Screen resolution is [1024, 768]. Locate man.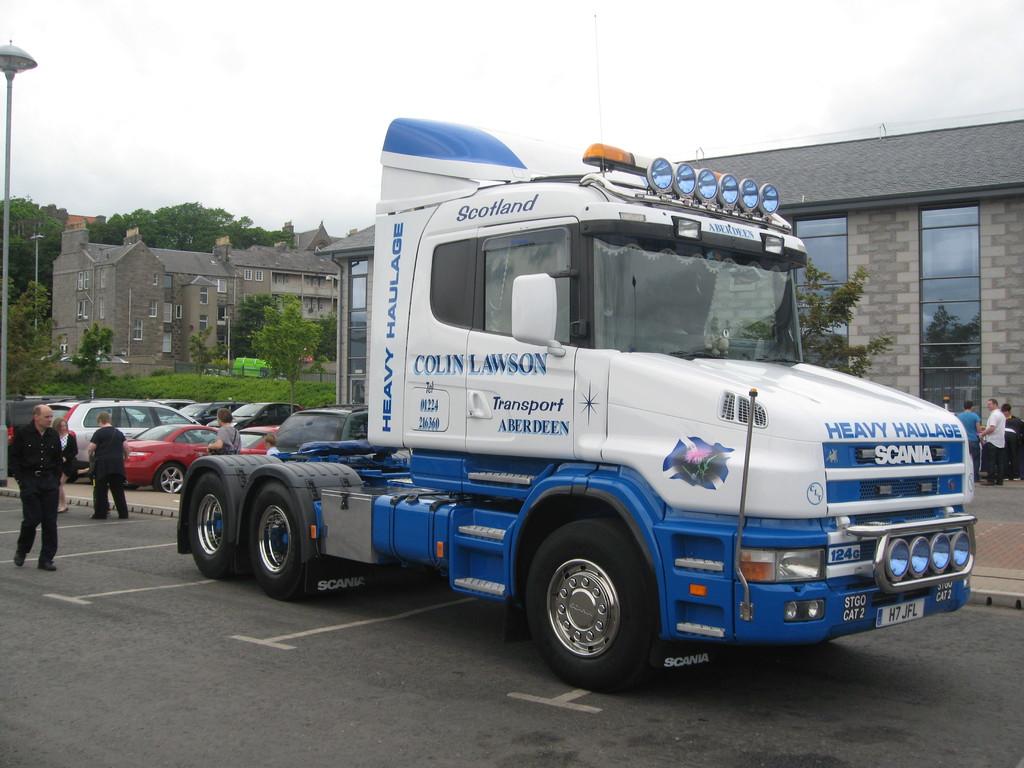
<region>88, 409, 127, 522</region>.
